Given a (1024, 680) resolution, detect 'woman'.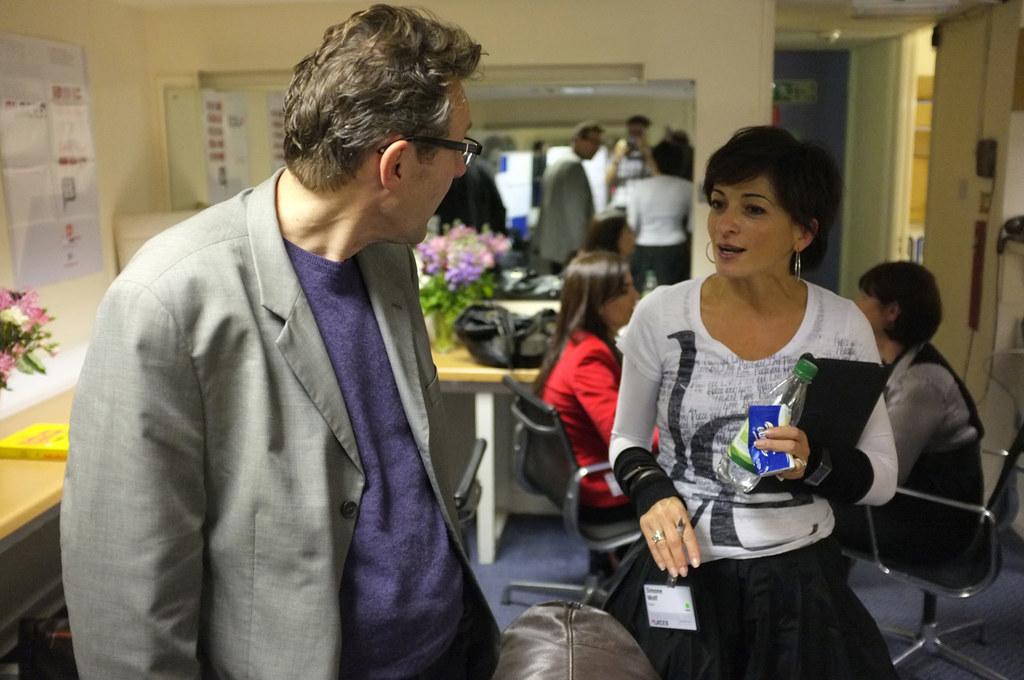
rect(616, 143, 696, 299).
